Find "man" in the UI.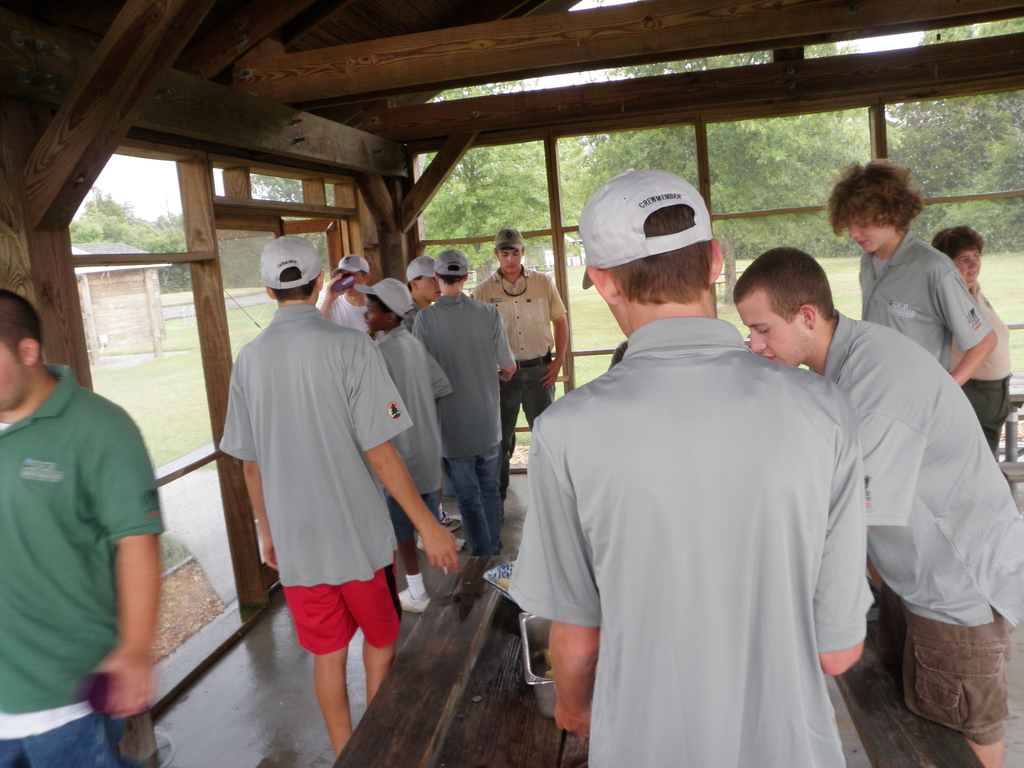
UI element at 218, 236, 458, 759.
